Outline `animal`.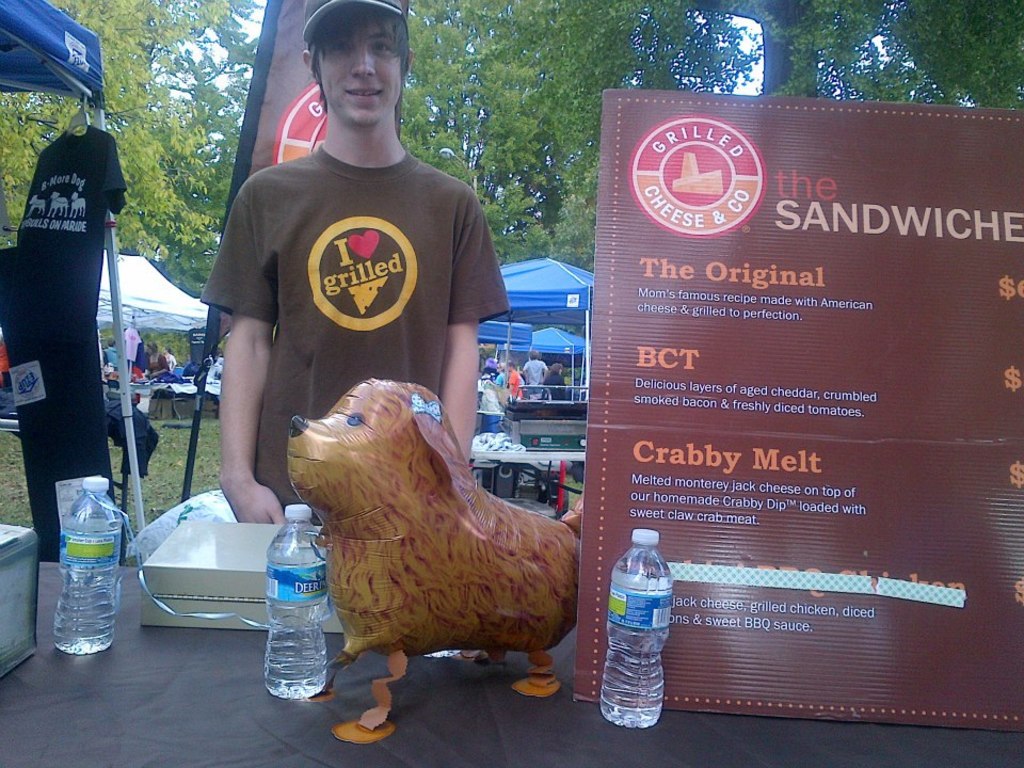
Outline: 287 379 579 743.
